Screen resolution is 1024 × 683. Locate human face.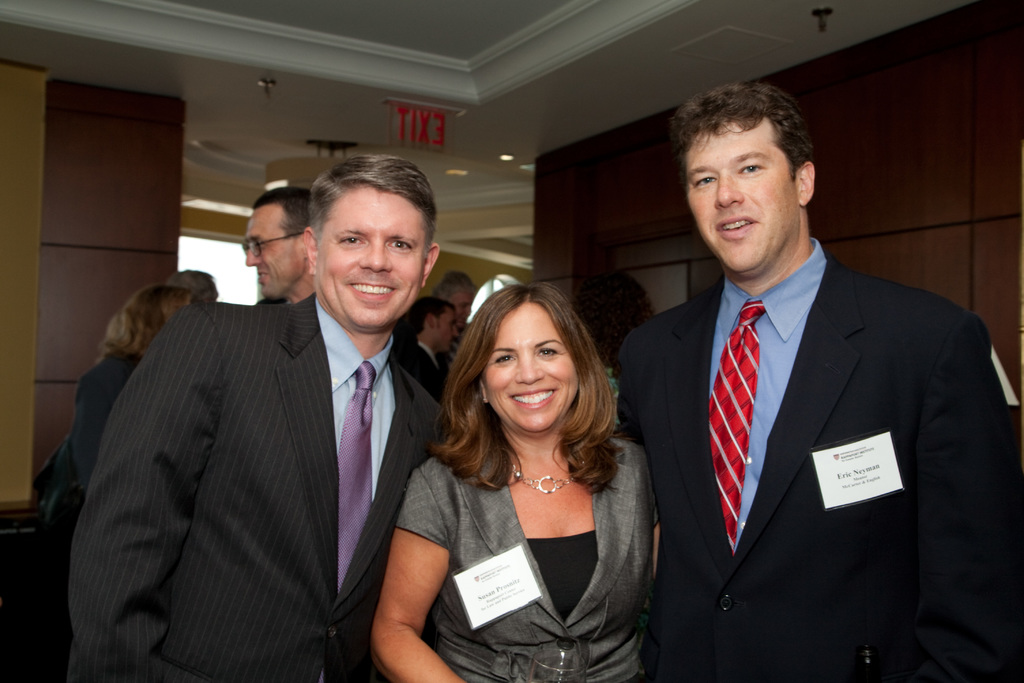
Rect(246, 205, 304, 293).
